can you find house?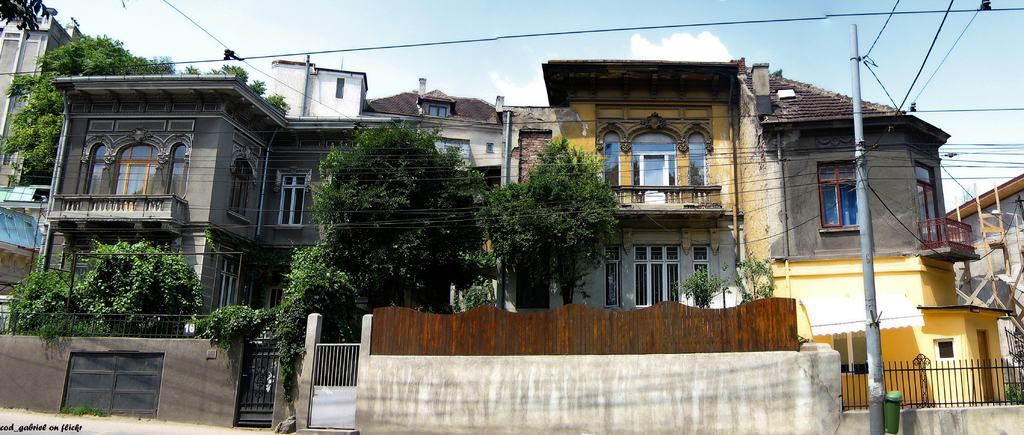
Yes, bounding box: detection(353, 37, 964, 345).
